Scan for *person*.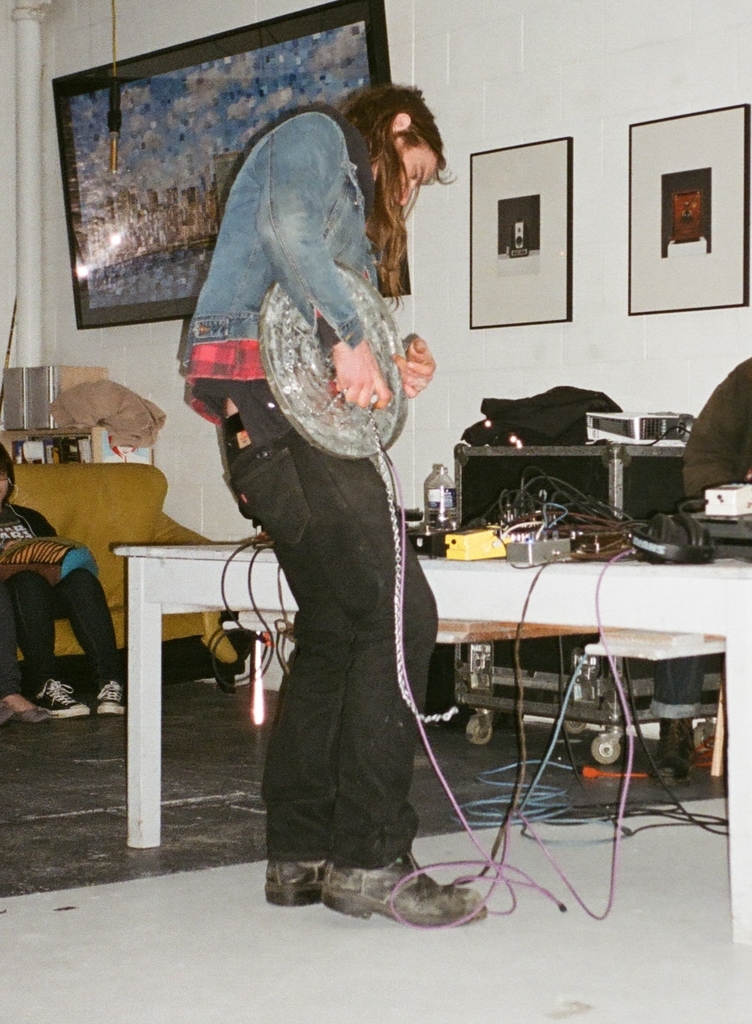
Scan result: l=0, t=590, r=50, b=728.
